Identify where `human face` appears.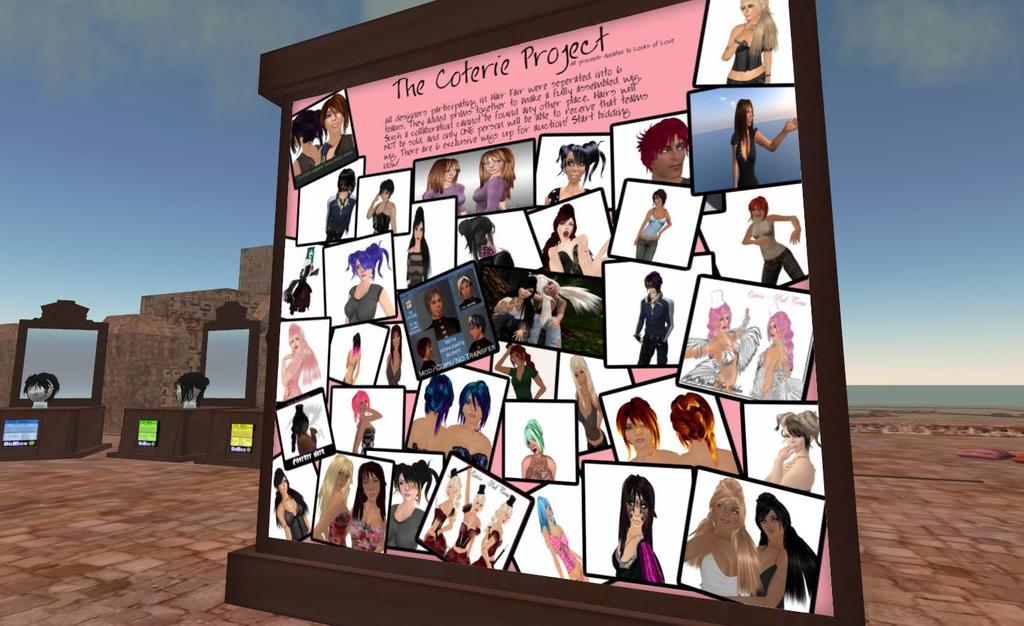
Appears at rect(556, 218, 572, 240).
